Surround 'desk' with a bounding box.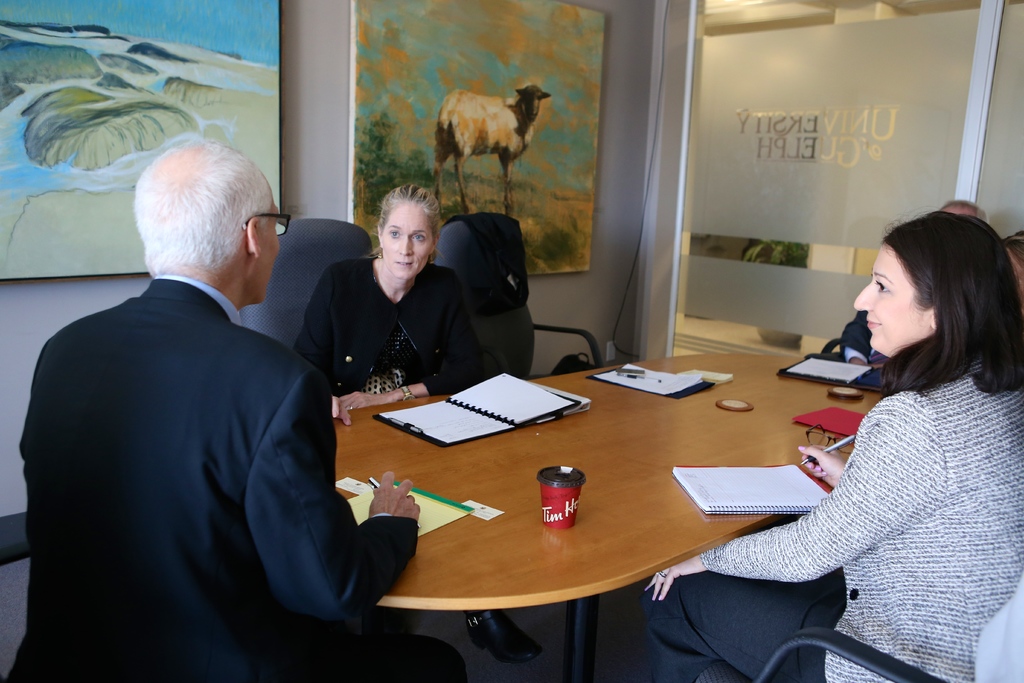
[x1=263, y1=329, x2=989, y2=639].
